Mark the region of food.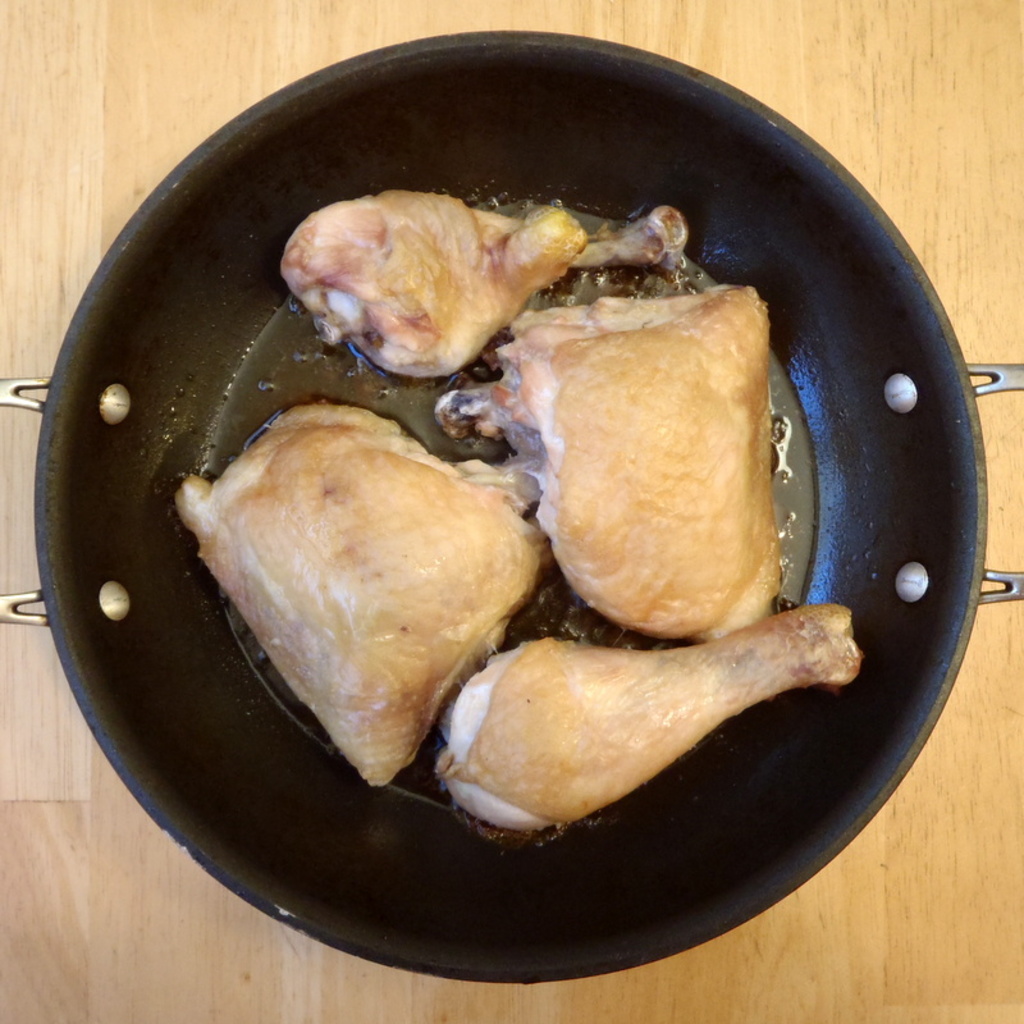
Region: region(189, 399, 550, 753).
